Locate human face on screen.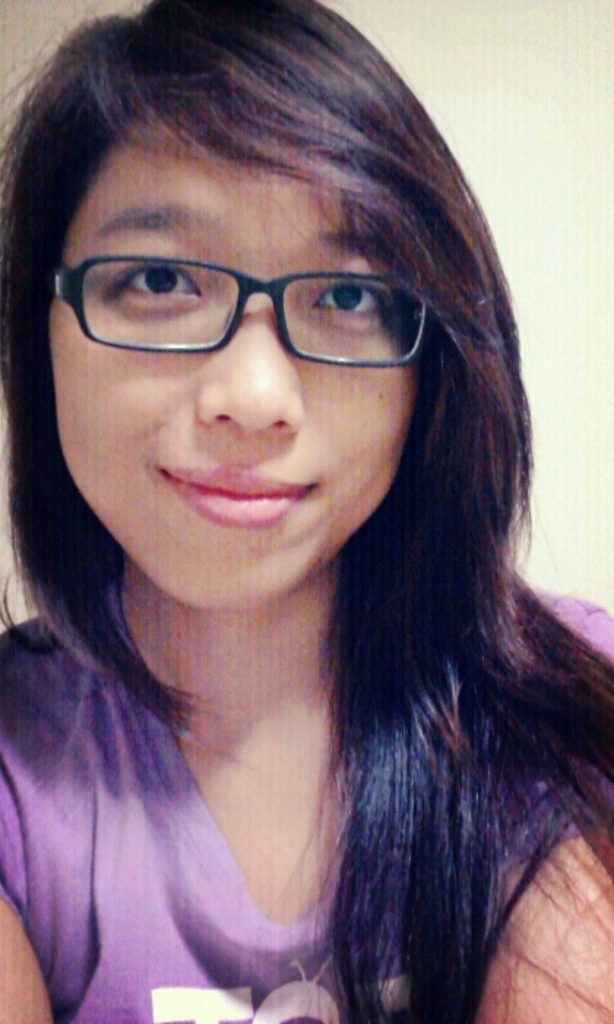
On screen at bbox=[57, 146, 409, 617].
